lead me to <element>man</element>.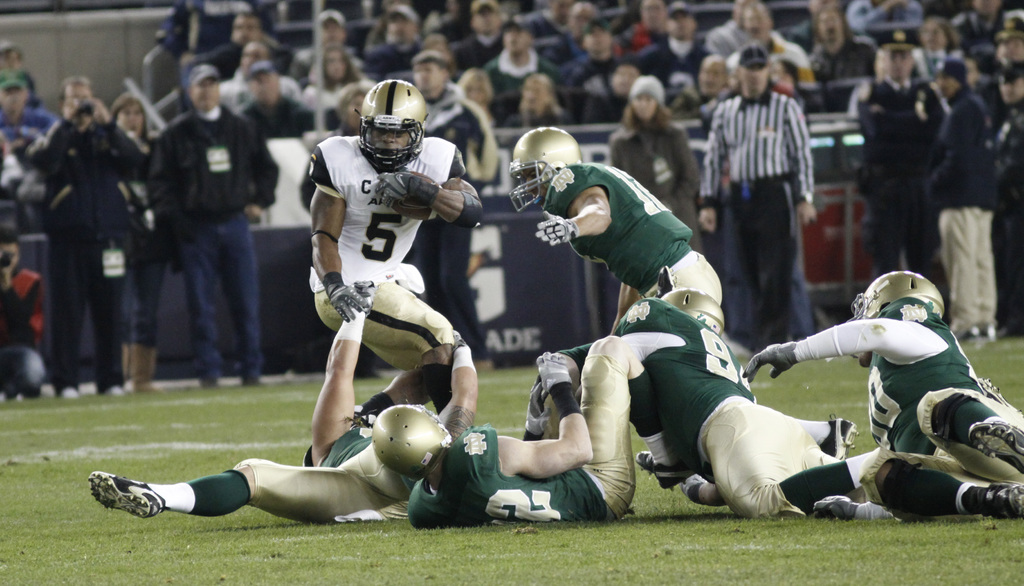
Lead to Rect(544, 283, 961, 522).
